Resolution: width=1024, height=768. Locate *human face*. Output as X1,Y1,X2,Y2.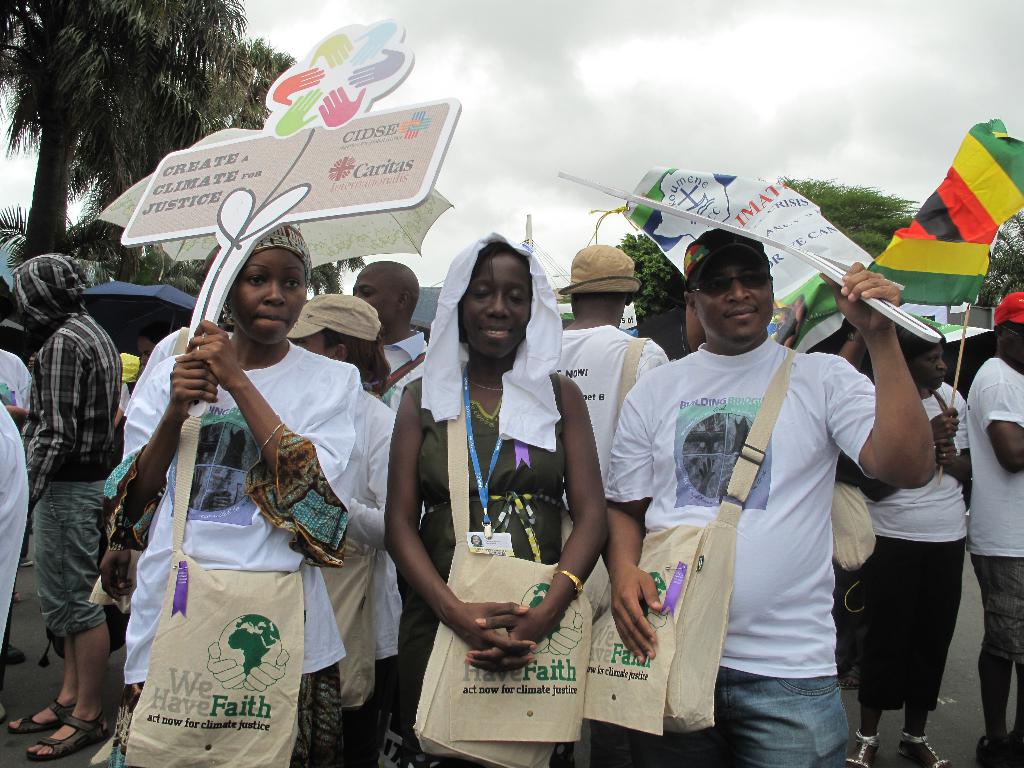
1004,324,1023,357.
